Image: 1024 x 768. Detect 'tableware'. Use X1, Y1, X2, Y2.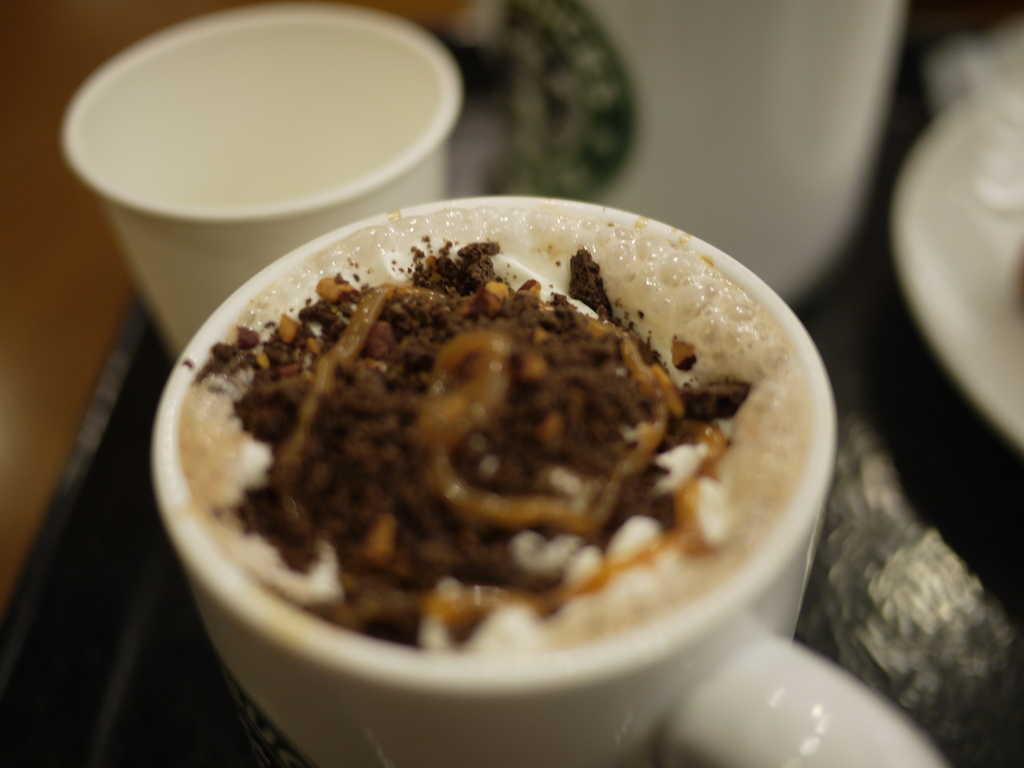
887, 73, 1023, 445.
